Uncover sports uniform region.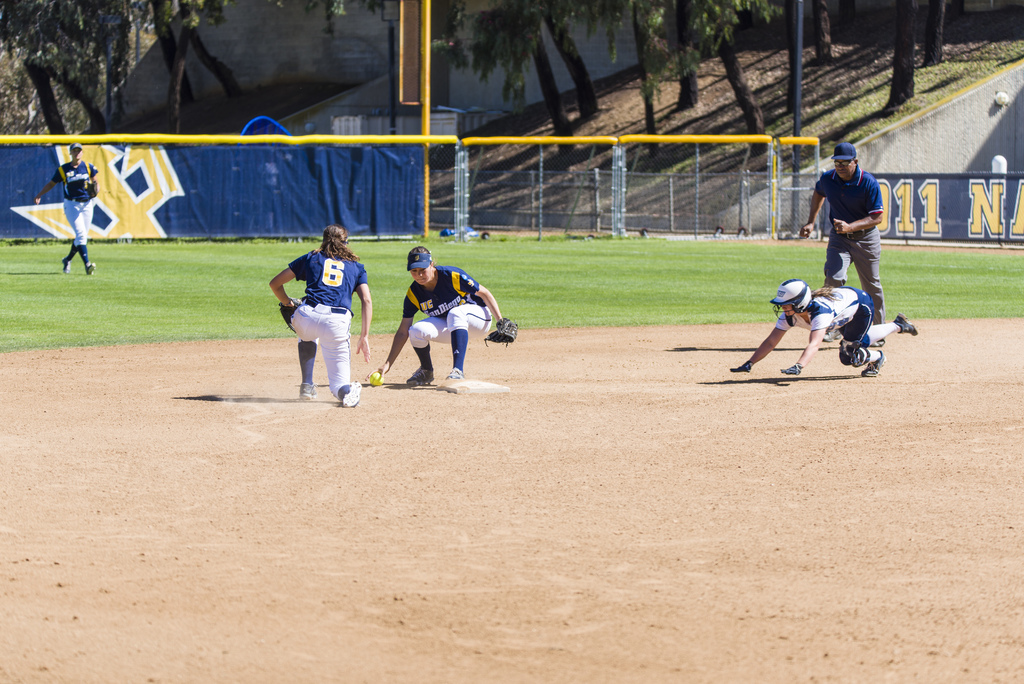
Uncovered: [47, 158, 102, 263].
